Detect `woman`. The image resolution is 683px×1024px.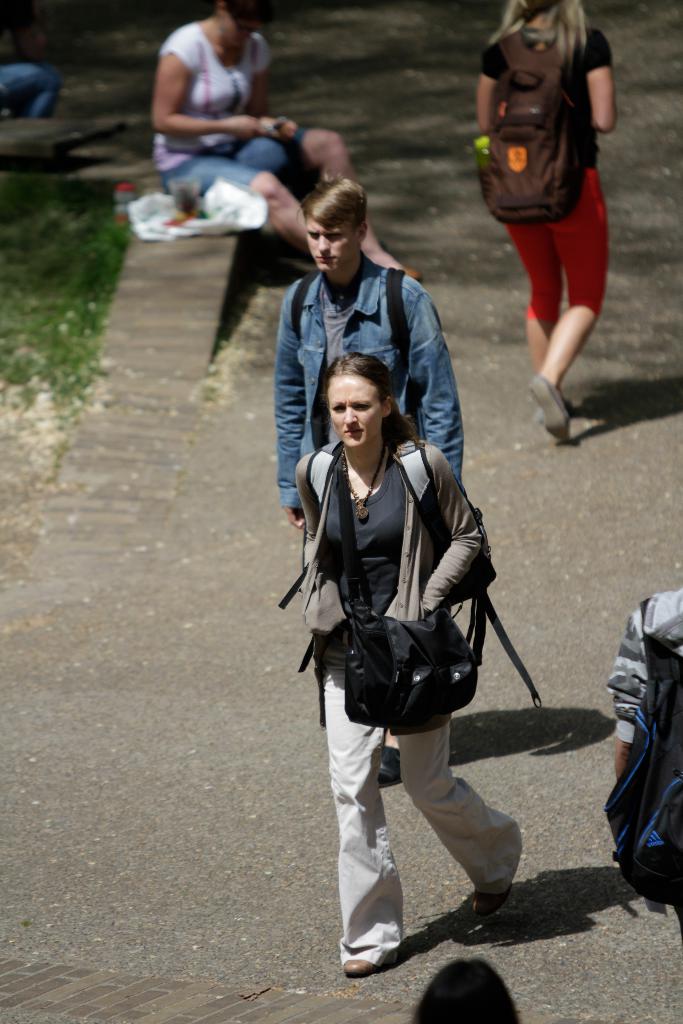
(left=144, top=0, right=423, bottom=286).
